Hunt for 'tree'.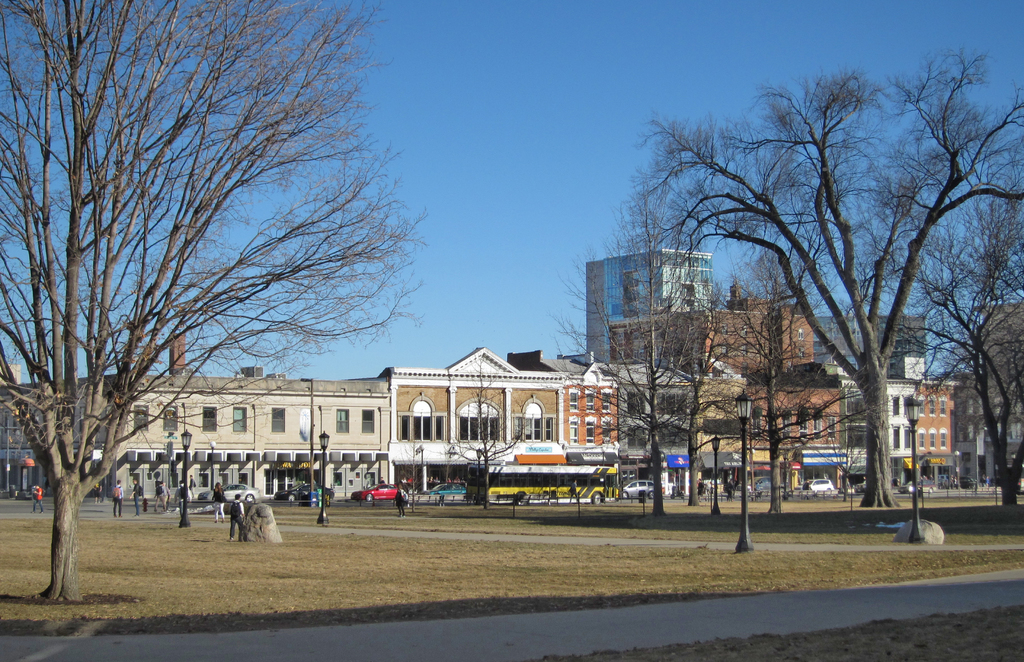
Hunted down at (x1=911, y1=155, x2=1023, y2=503).
